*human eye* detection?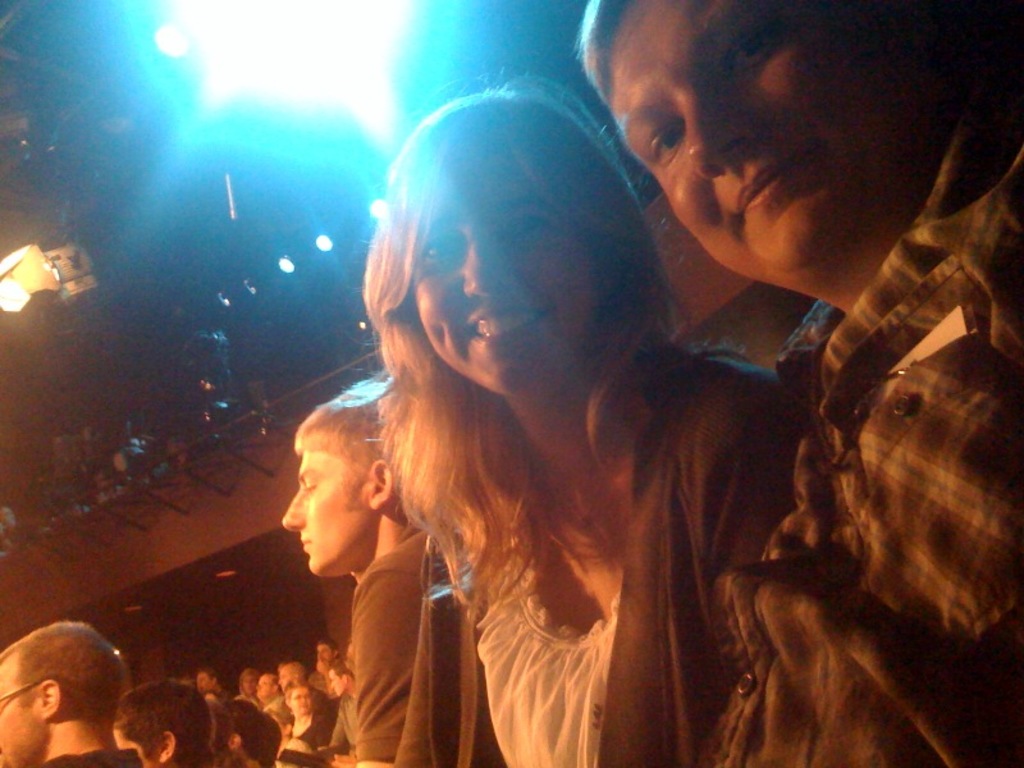
{"left": 723, "top": 12, "right": 792, "bottom": 81}
